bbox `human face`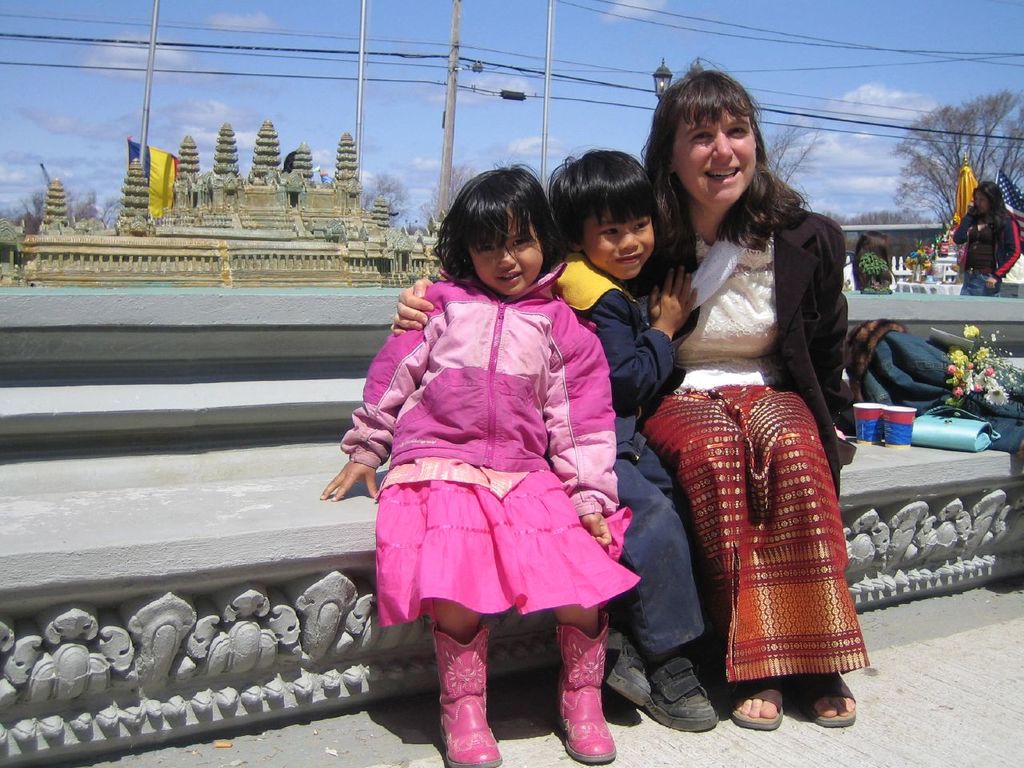
bbox(582, 204, 657, 282)
